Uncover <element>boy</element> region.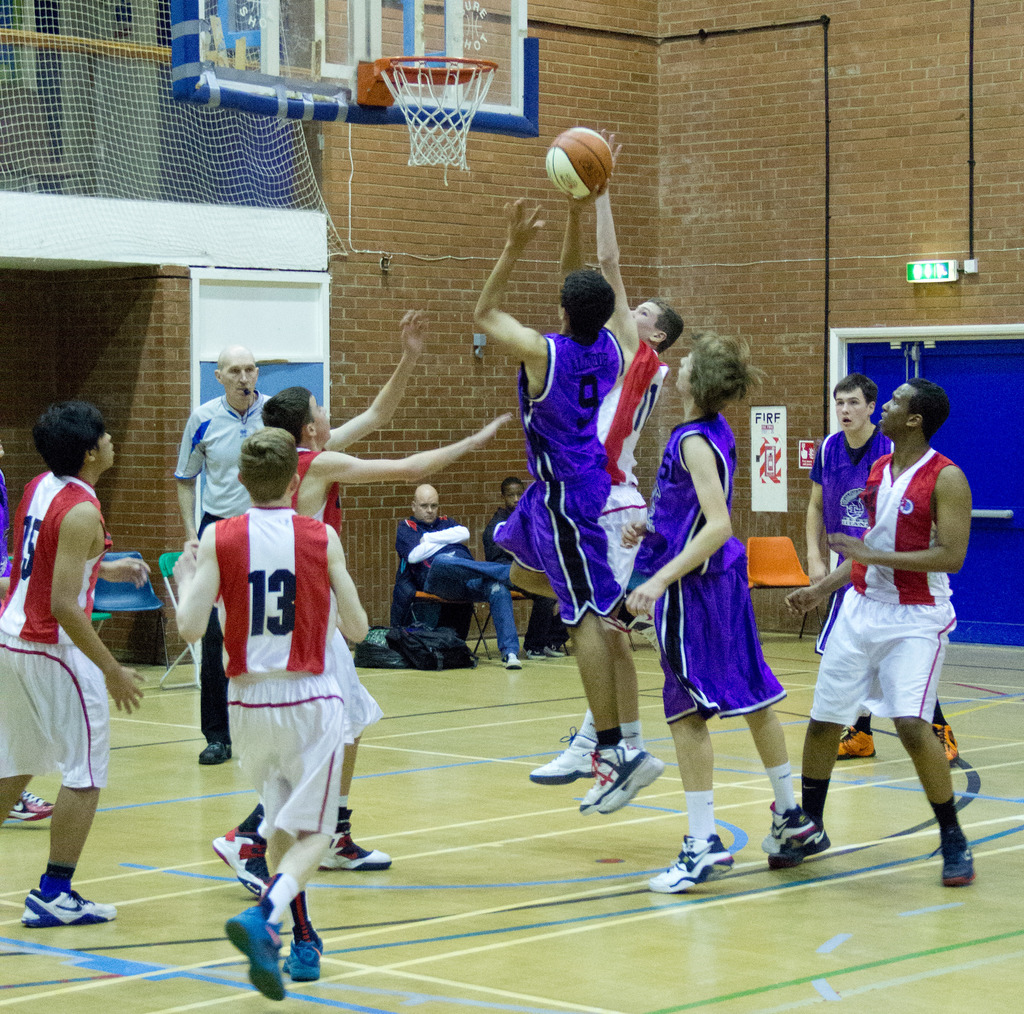
Uncovered: box(808, 370, 955, 765).
